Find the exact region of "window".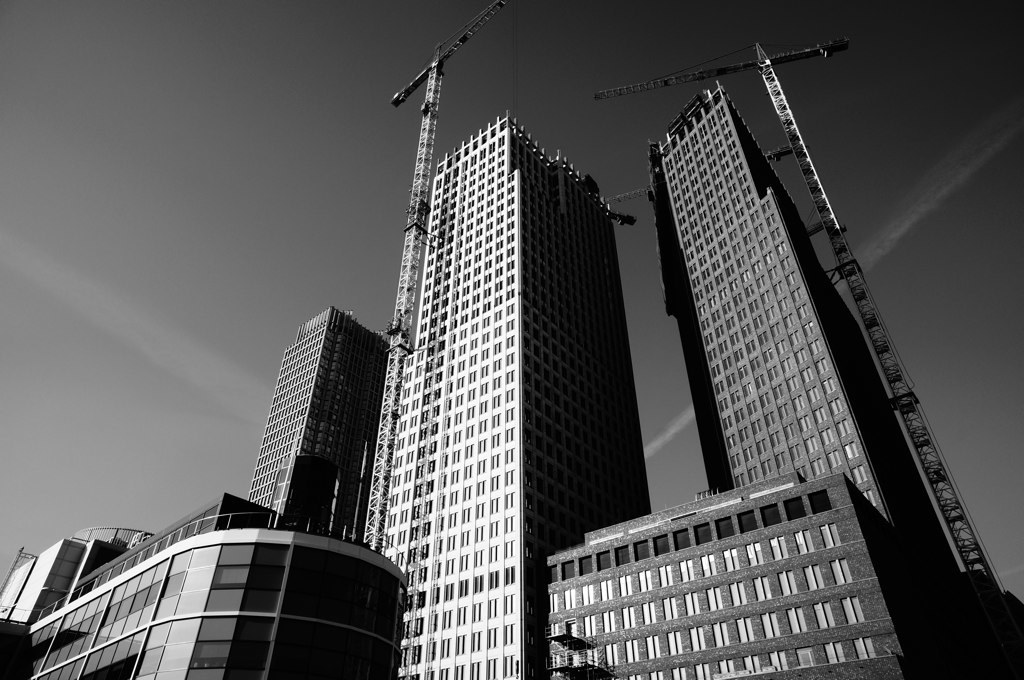
Exact region: 763:609:784:640.
